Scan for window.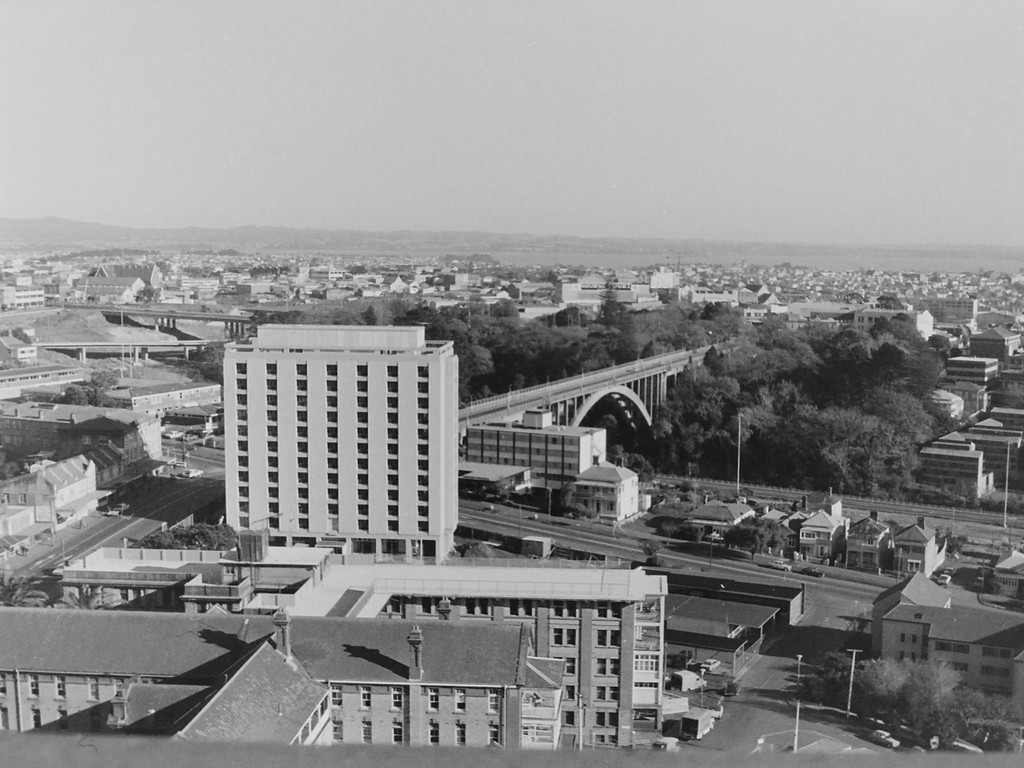
Scan result: [234, 362, 246, 377].
